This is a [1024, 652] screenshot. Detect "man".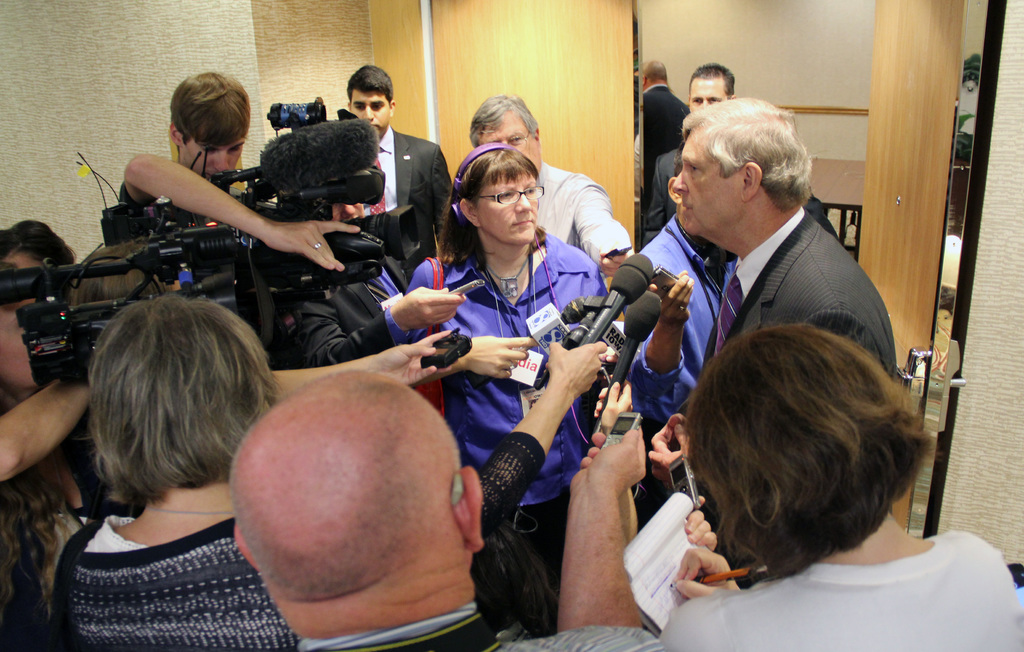
<region>342, 61, 454, 263</region>.
